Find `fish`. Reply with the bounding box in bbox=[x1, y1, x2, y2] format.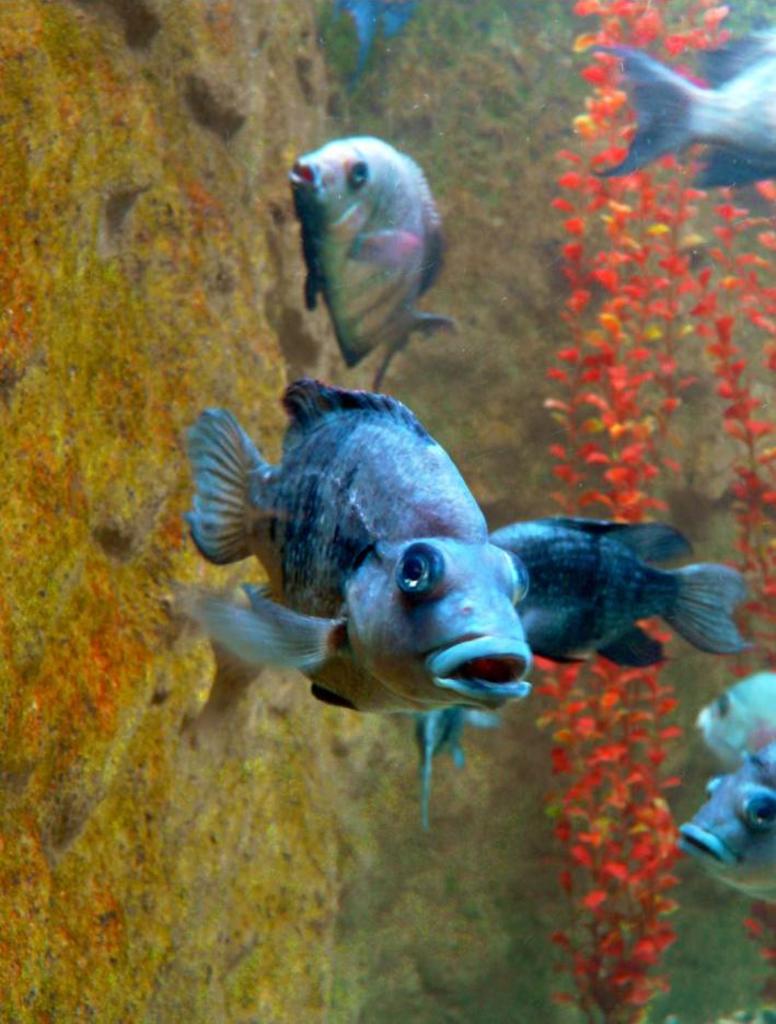
bbox=[189, 373, 535, 715].
